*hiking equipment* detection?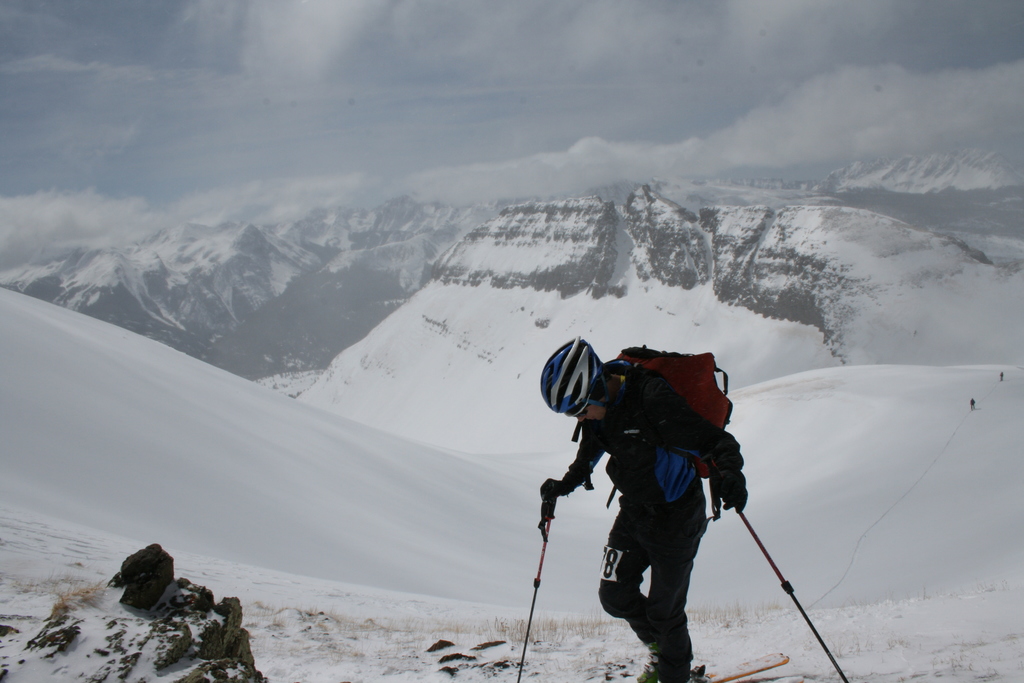
(605, 344, 741, 487)
